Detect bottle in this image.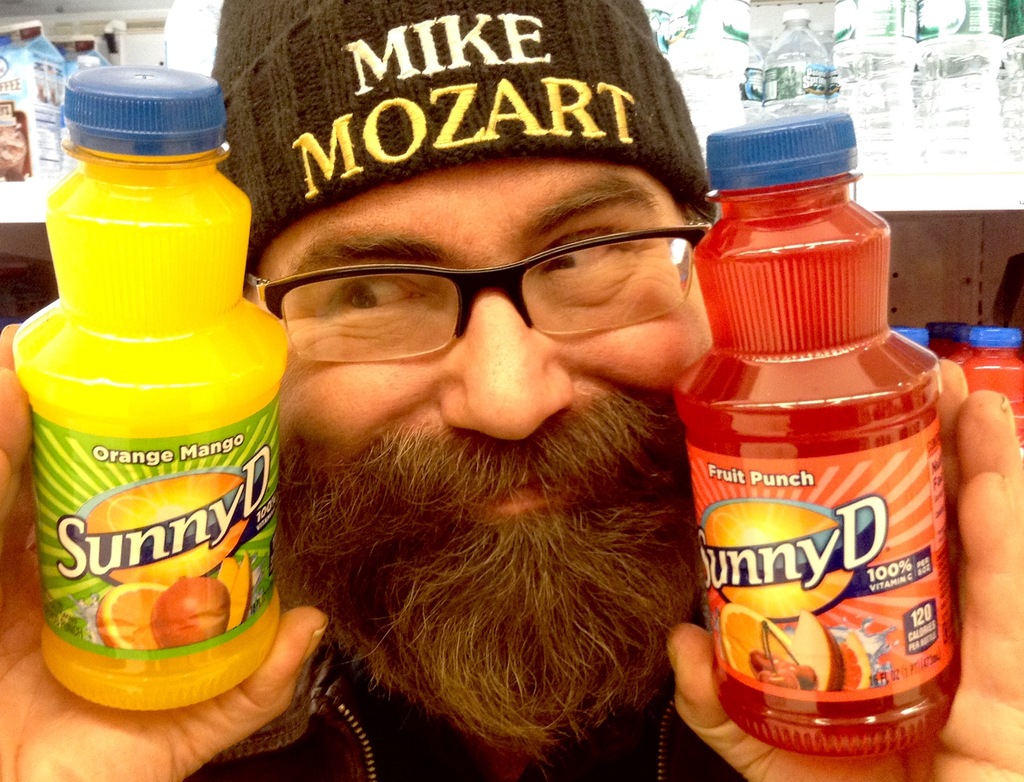
Detection: (920,0,991,163).
